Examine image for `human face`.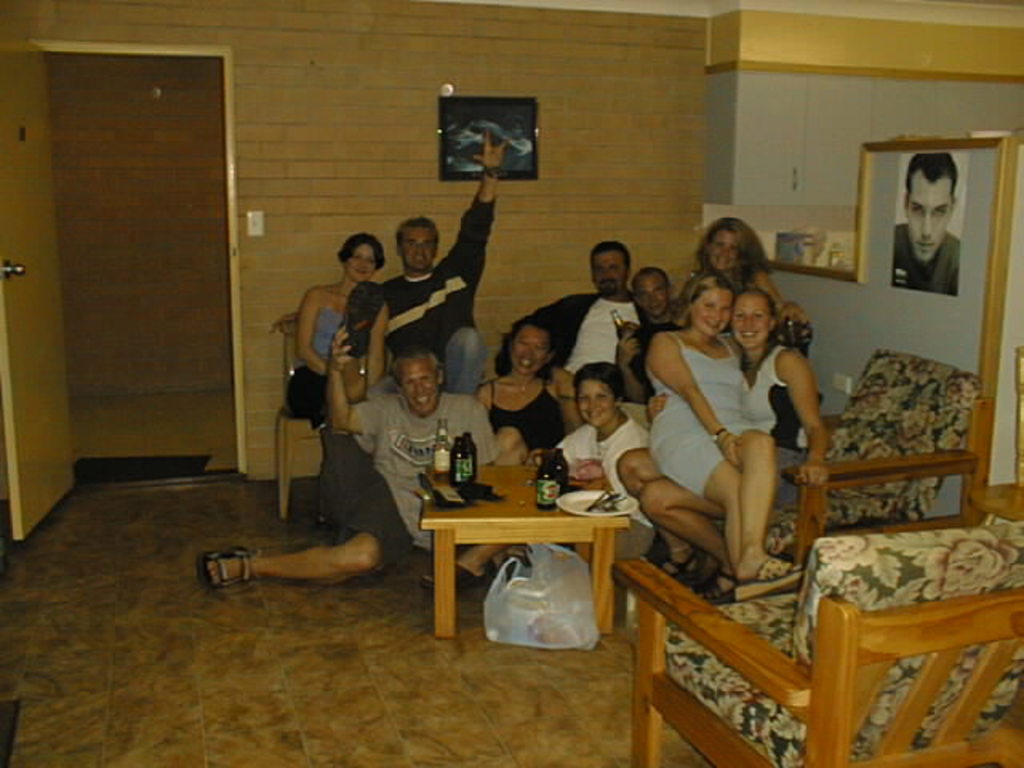
Examination result: x1=397 y1=360 x2=438 y2=413.
